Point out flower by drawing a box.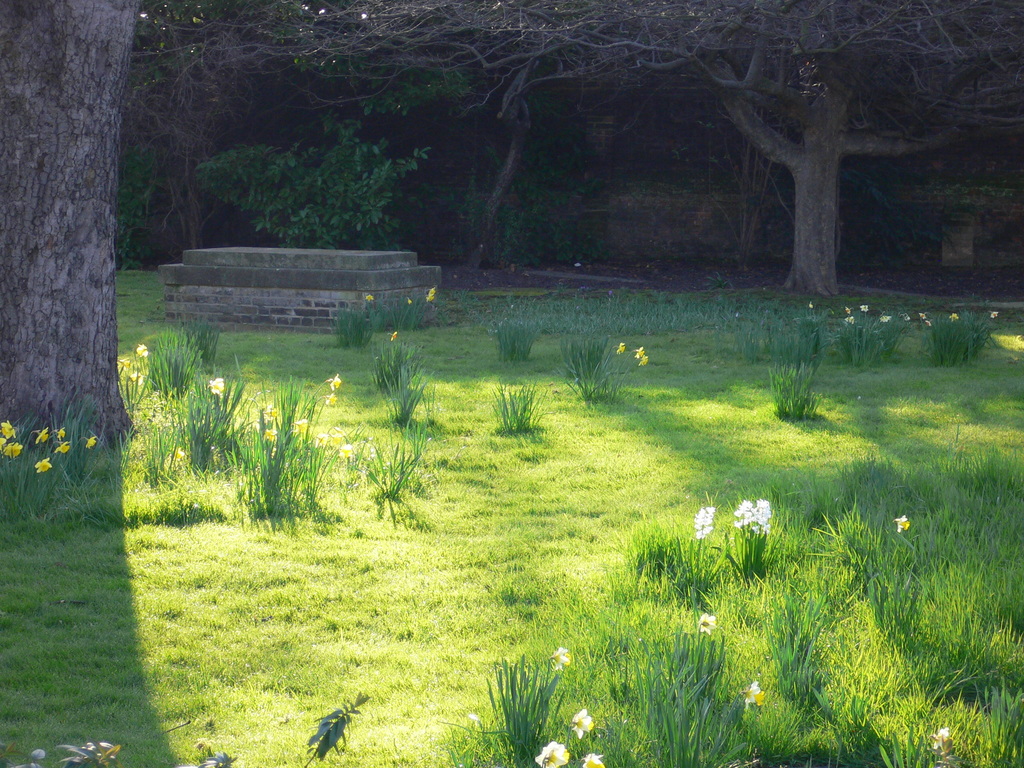
(366, 292, 377, 301).
